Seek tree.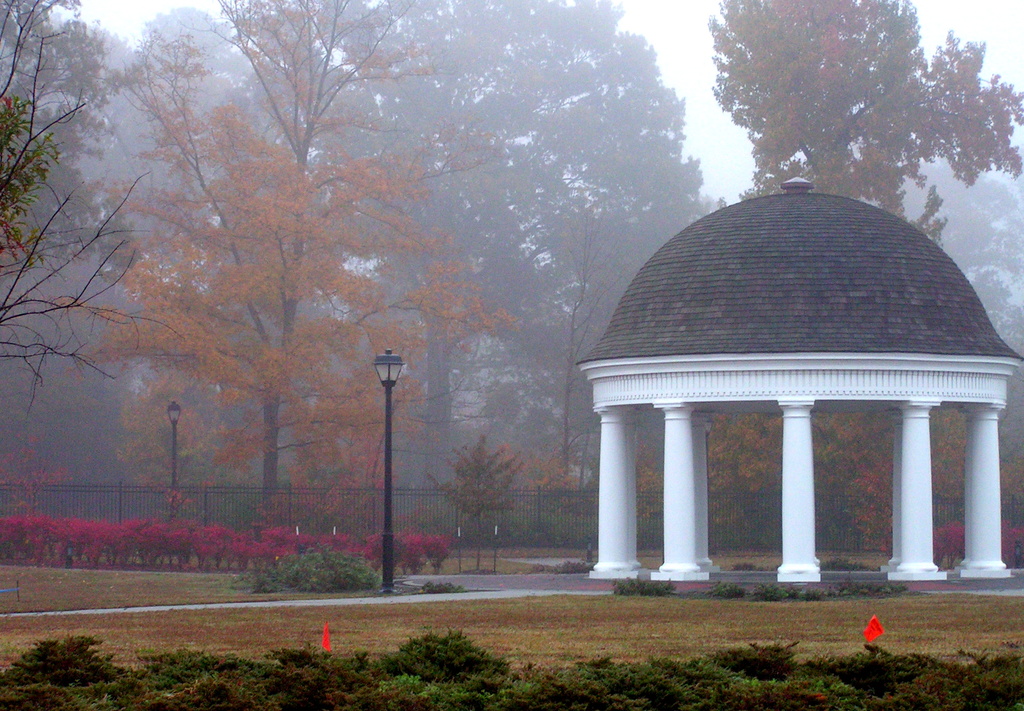
[left=0, top=0, right=183, bottom=411].
